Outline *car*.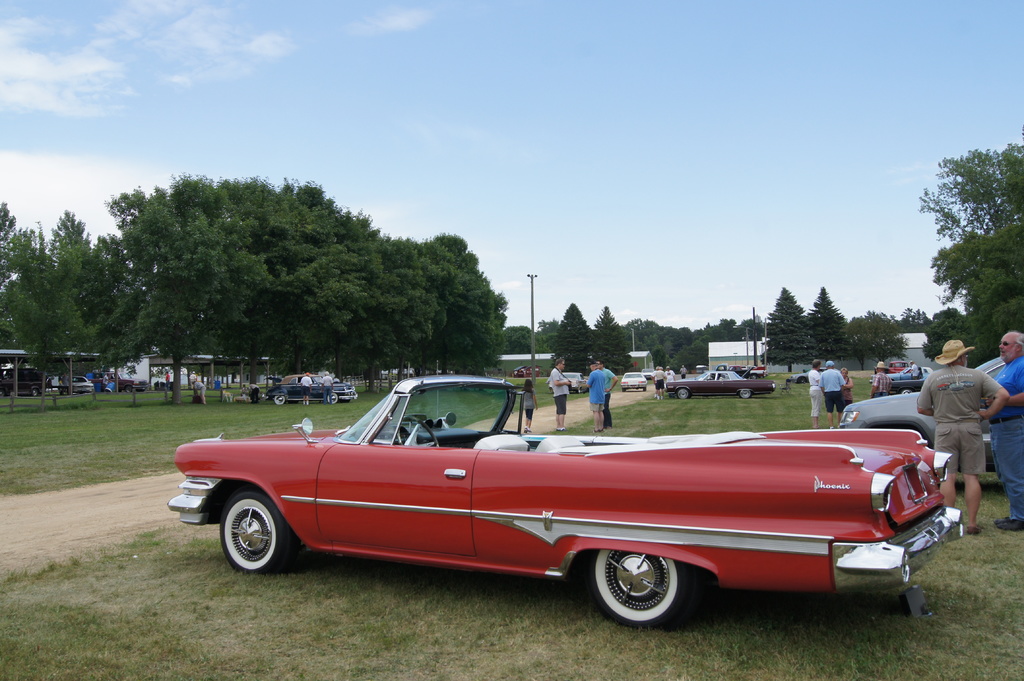
Outline: x1=788, y1=366, x2=846, y2=383.
